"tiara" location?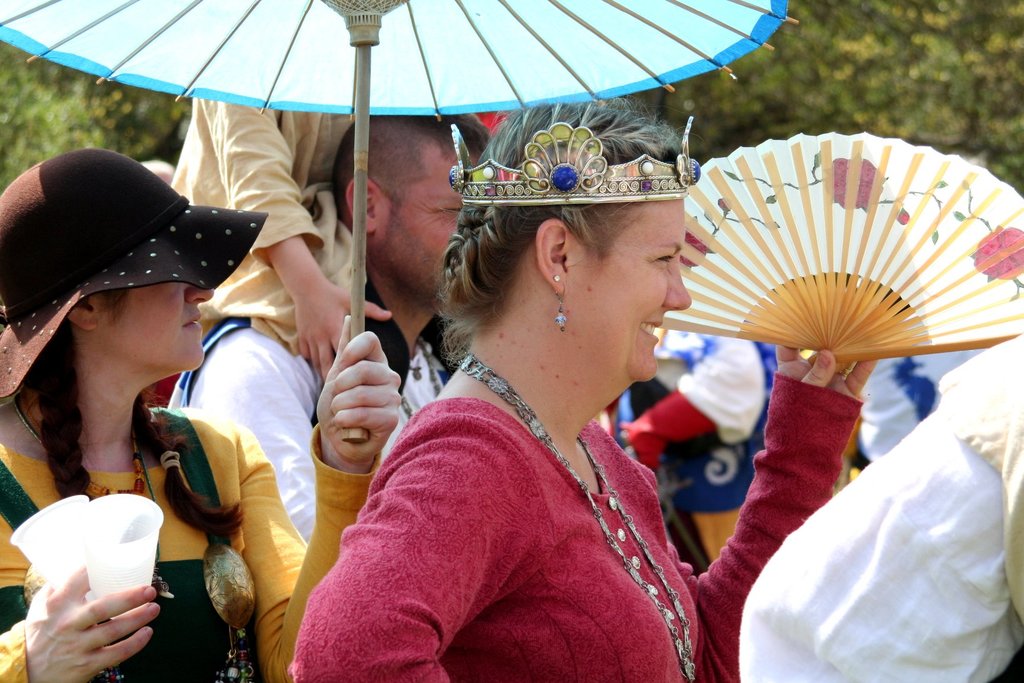
<region>449, 117, 700, 208</region>
